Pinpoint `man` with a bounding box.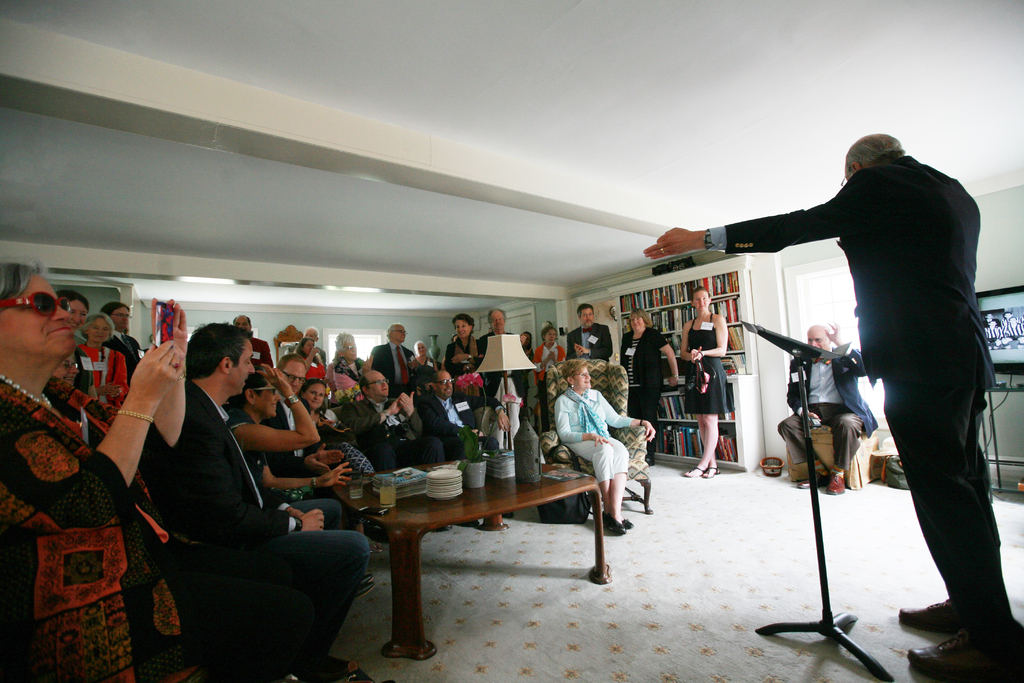
<box>346,370,456,536</box>.
